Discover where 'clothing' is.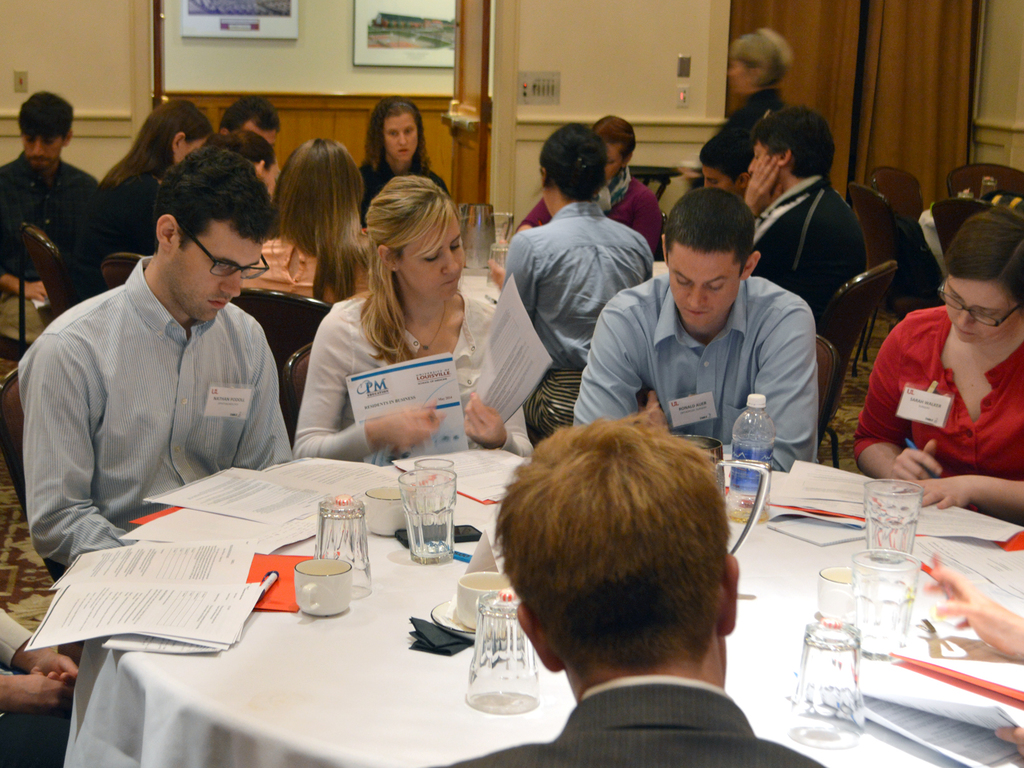
Discovered at 438, 667, 817, 767.
